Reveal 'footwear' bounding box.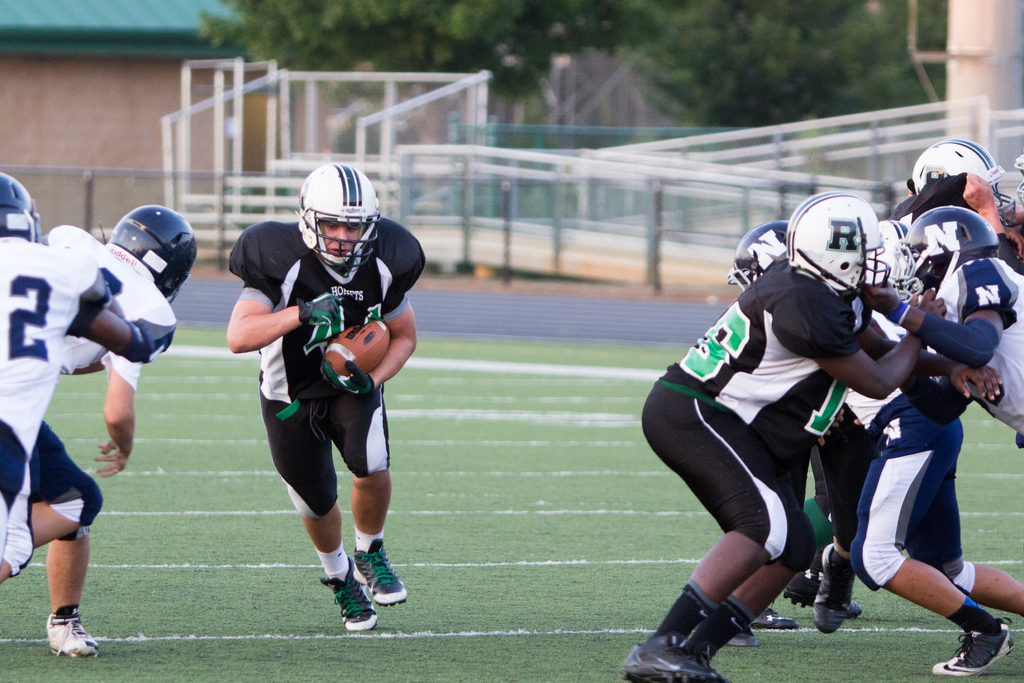
Revealed: bbox=[807, 537, 852, 632].
